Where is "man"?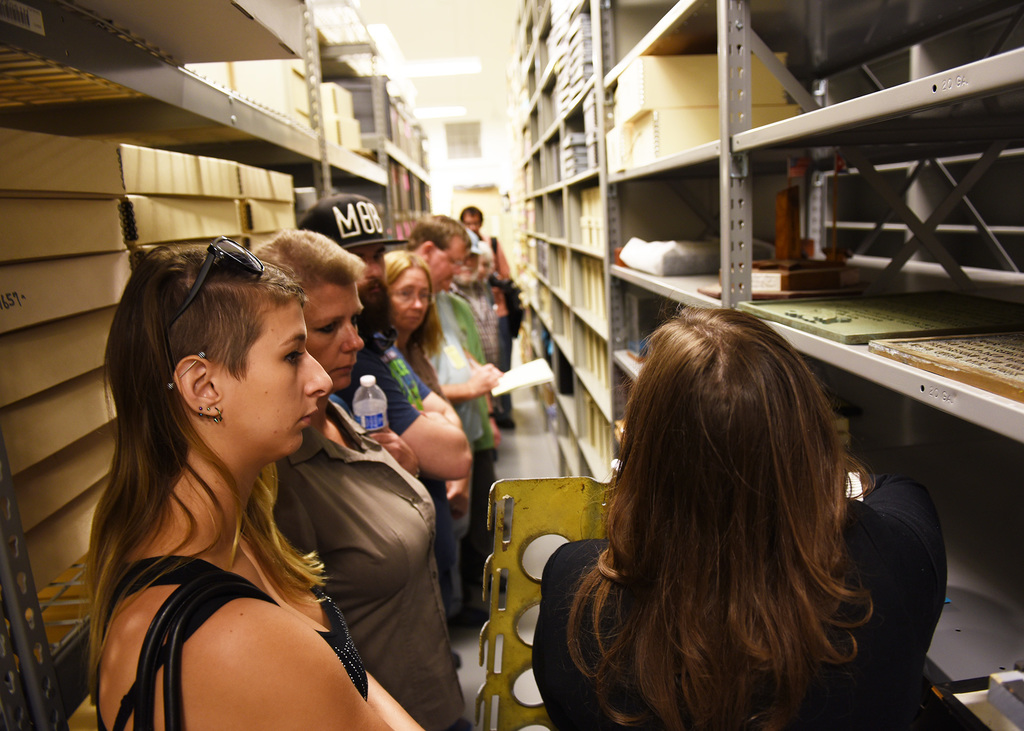
bbox(447, 203, 521, 429).
